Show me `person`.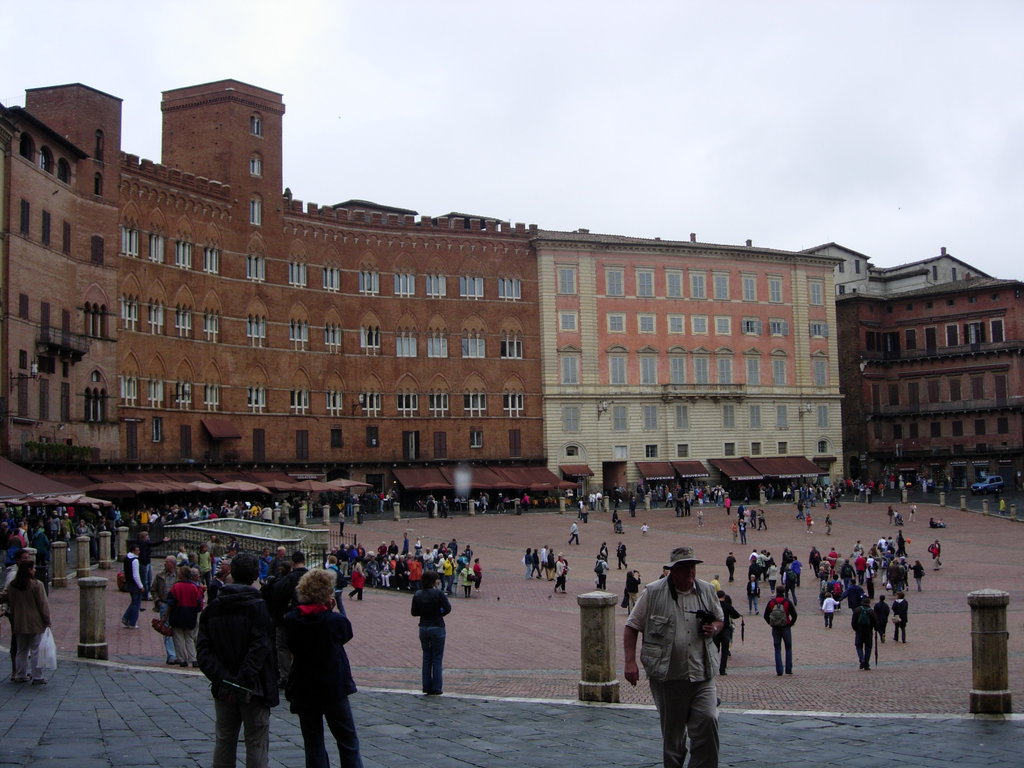
`person` is here: box(723, 497, 733, 516).
